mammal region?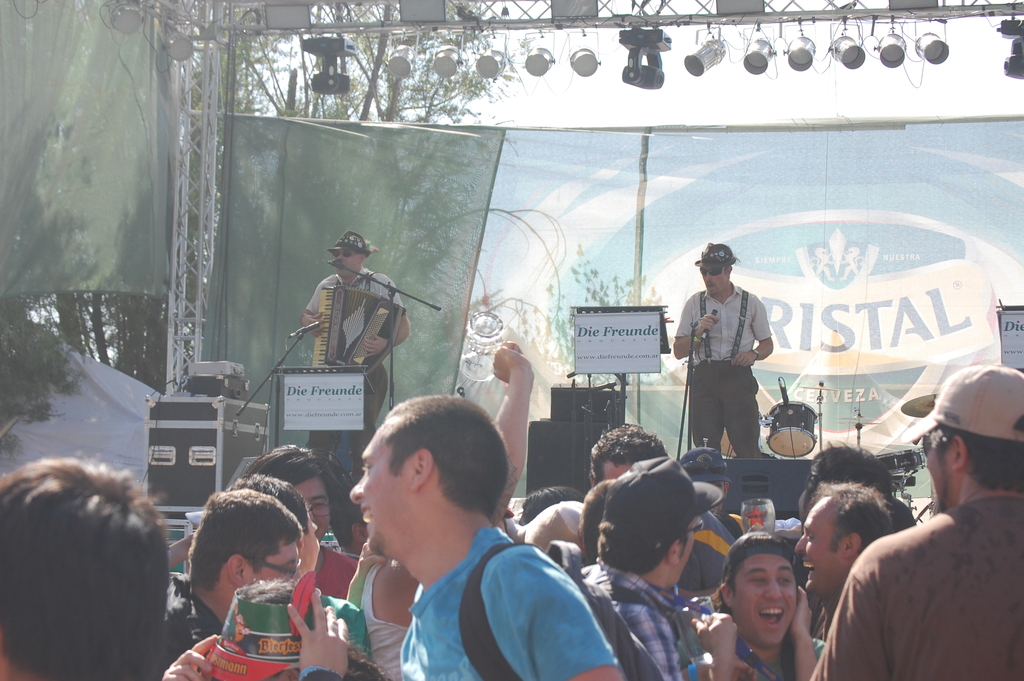
box=[356, 336, 532, 679]
